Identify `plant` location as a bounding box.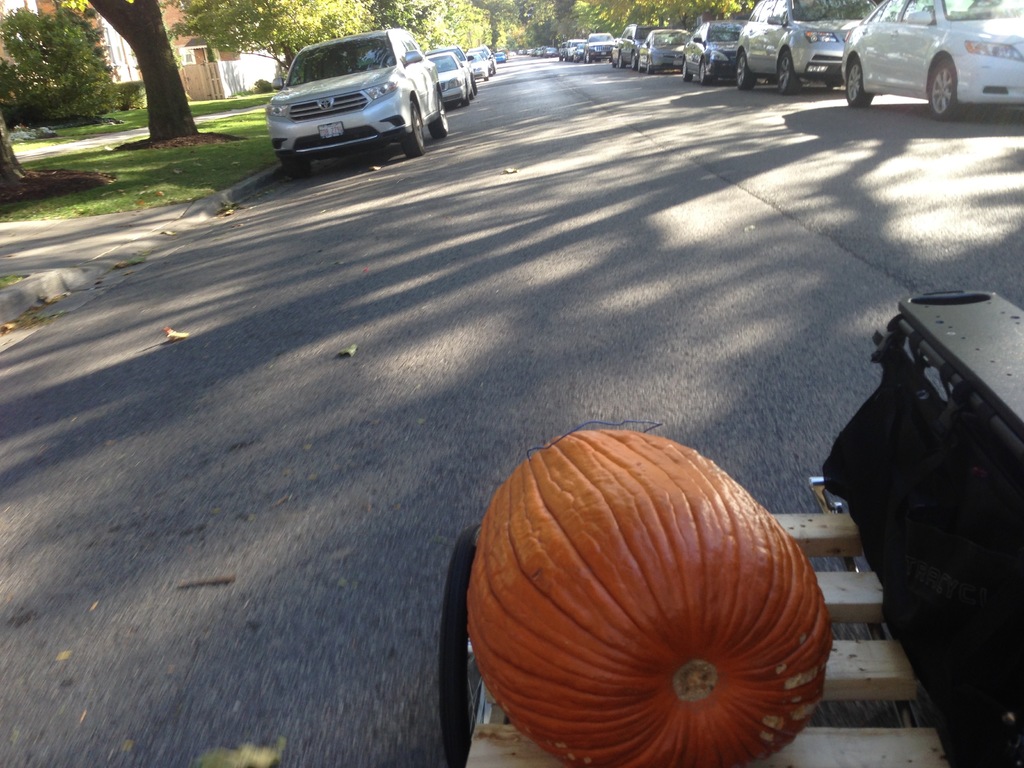
x1=0 y1=273 x2=22 y2=292.
